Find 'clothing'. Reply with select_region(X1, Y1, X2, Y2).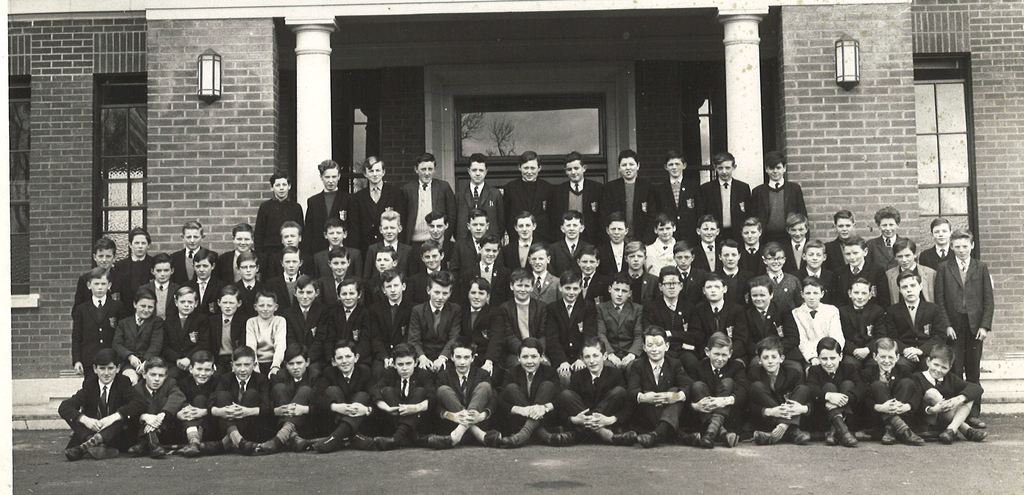
select_region(860, 236, 911, 259).
